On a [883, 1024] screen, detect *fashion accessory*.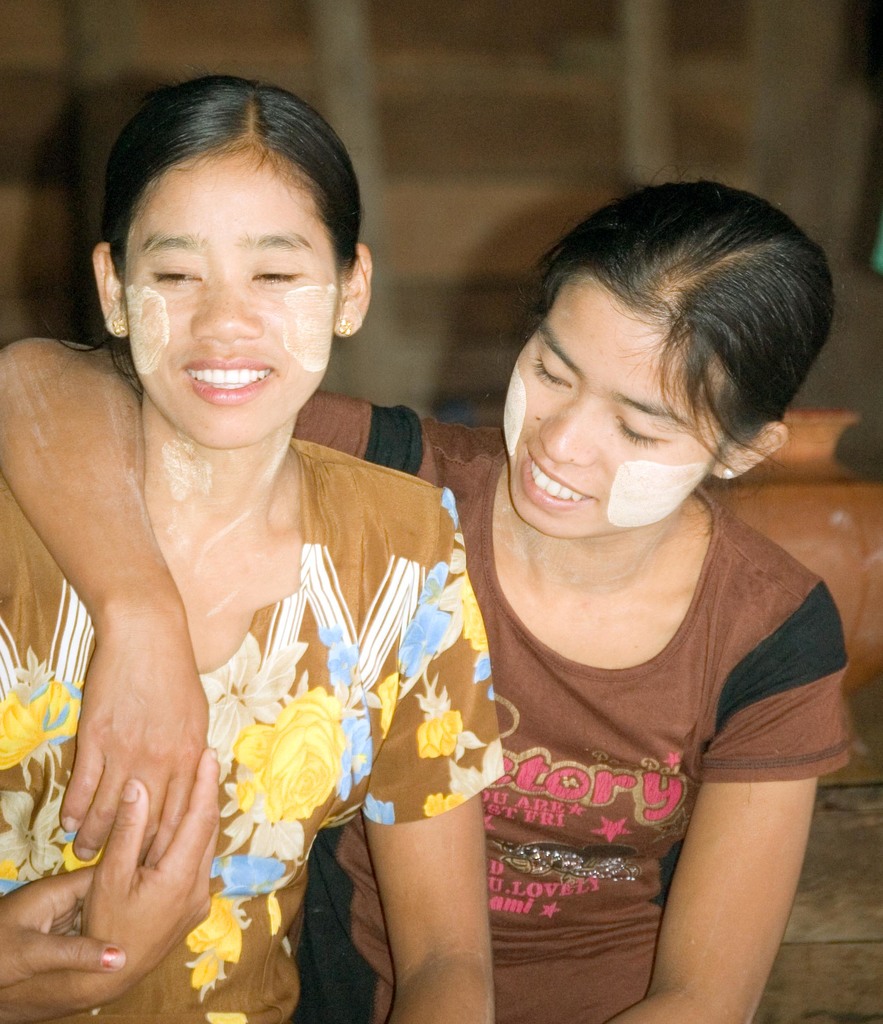
x1=338, y1=316, x2=353, y2=337.
